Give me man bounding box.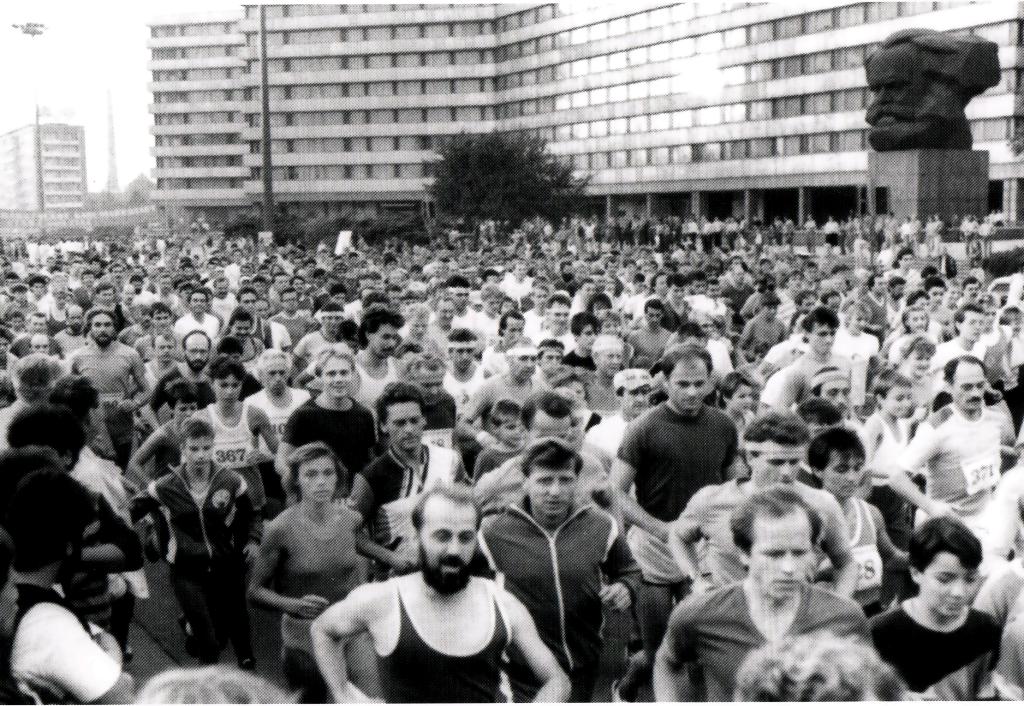
select_region(273, 346, 378, 473).
